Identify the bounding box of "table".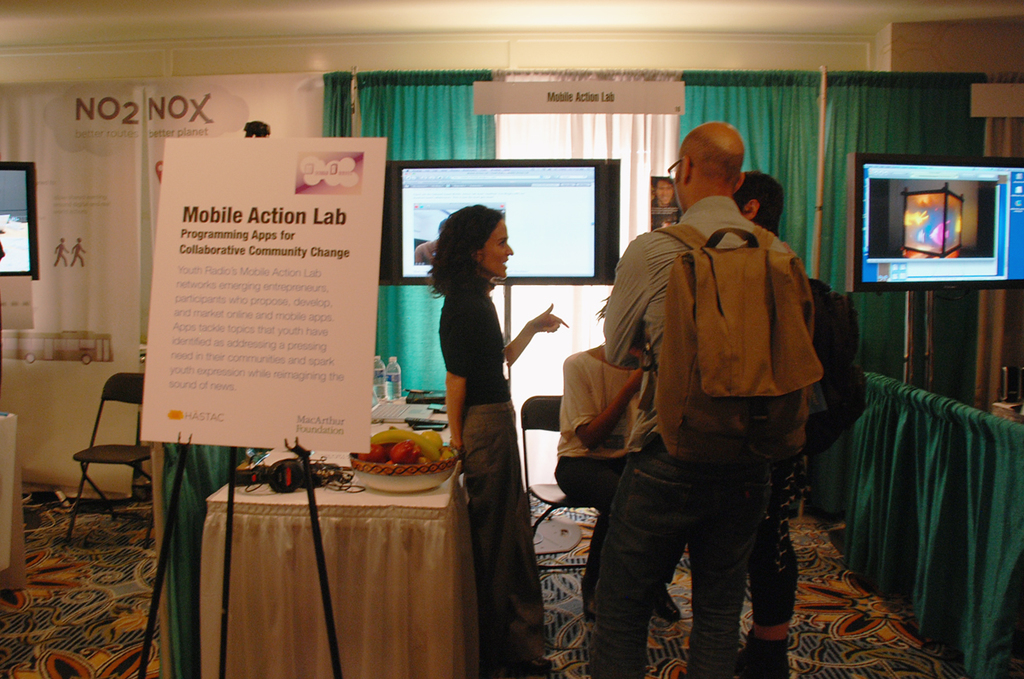
(x1=205, y1=429, x2=468, y2=678).
